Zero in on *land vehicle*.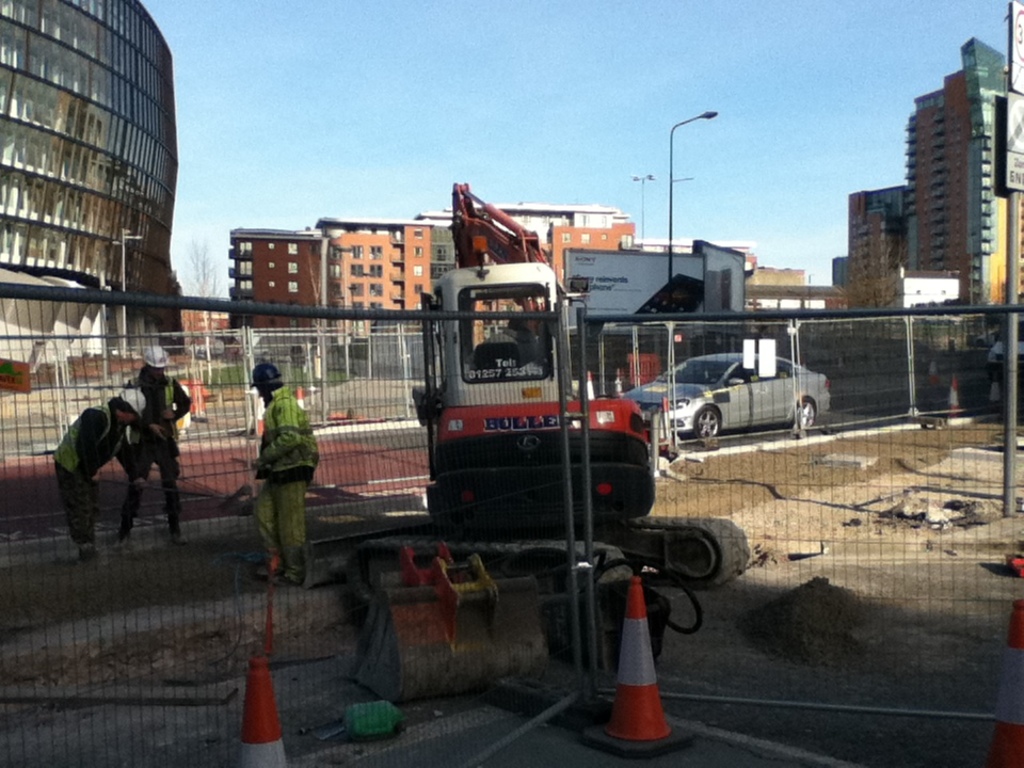
Zeroed in: x1=625 y1=351 x2=828 y2=432.
